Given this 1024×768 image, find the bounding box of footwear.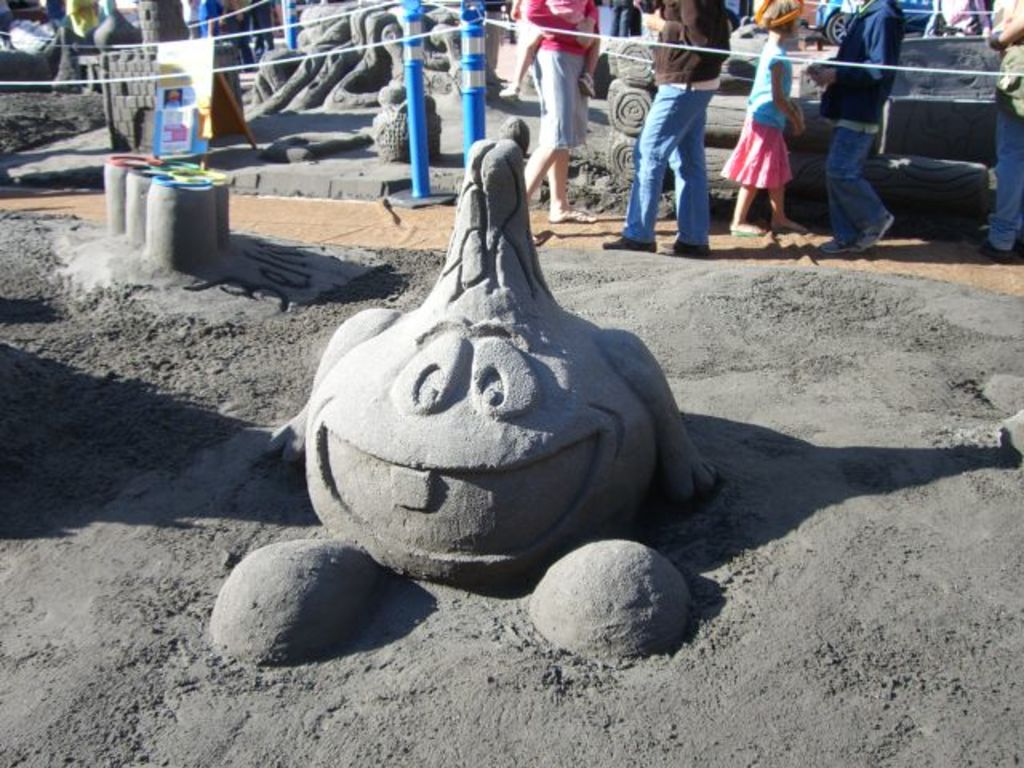
[left=731, top=221, right=773, bottom=238].
